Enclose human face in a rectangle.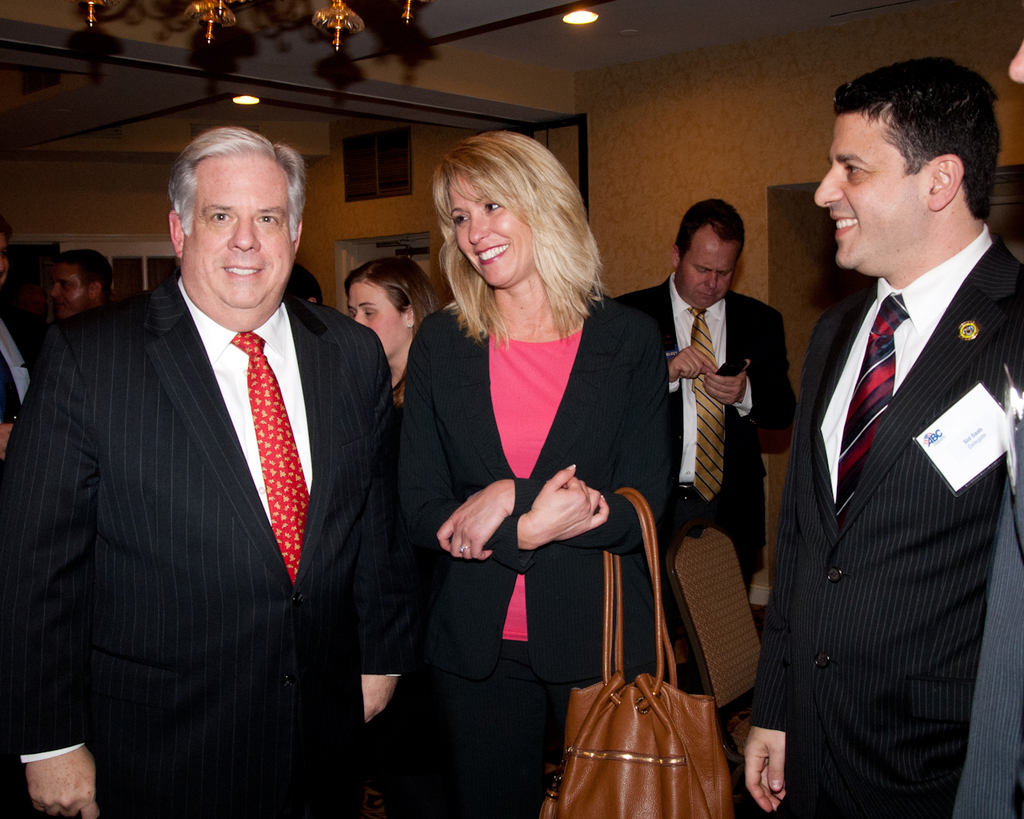
53:268:85:316.
